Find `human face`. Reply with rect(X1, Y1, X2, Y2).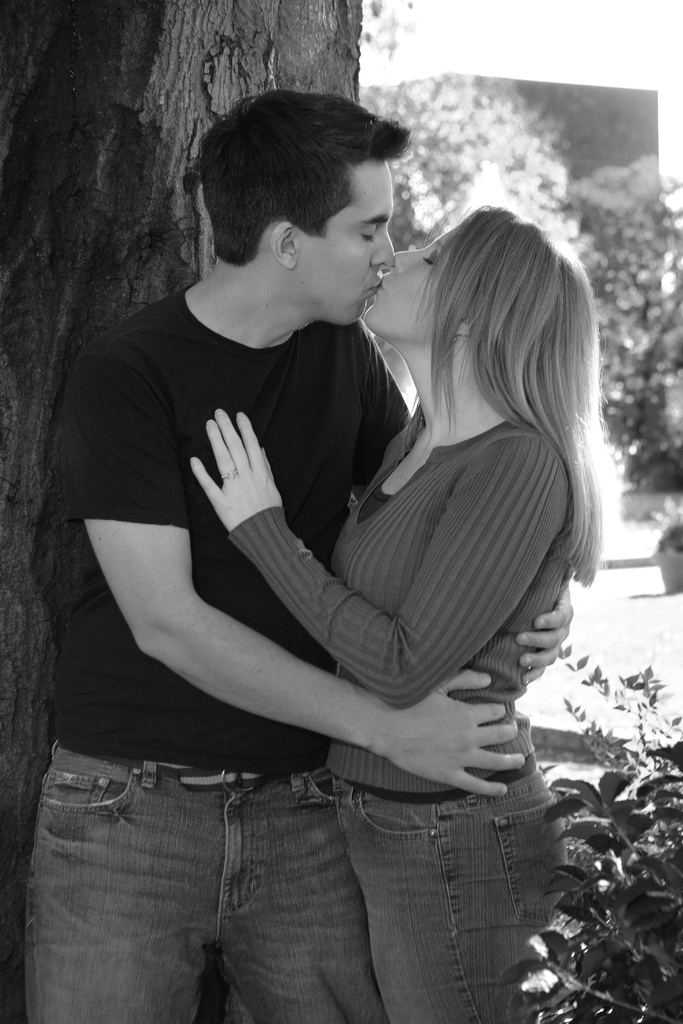
rect(297, 159, 397, 321).
